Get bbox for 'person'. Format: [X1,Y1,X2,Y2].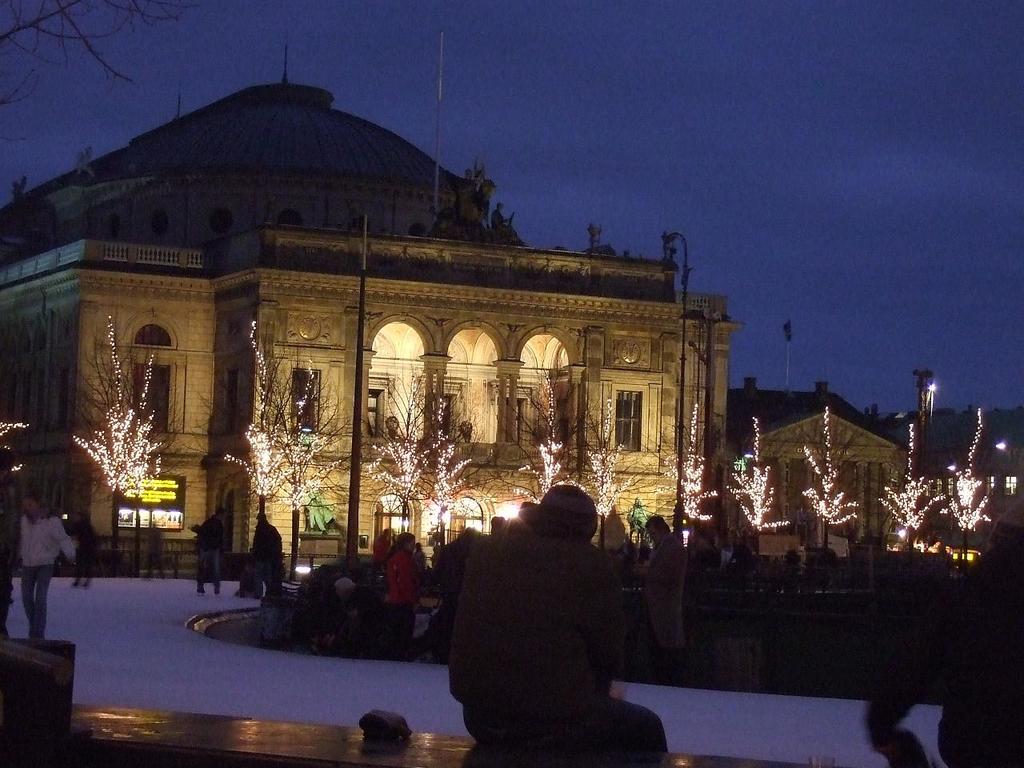
[375,528,423,670].
